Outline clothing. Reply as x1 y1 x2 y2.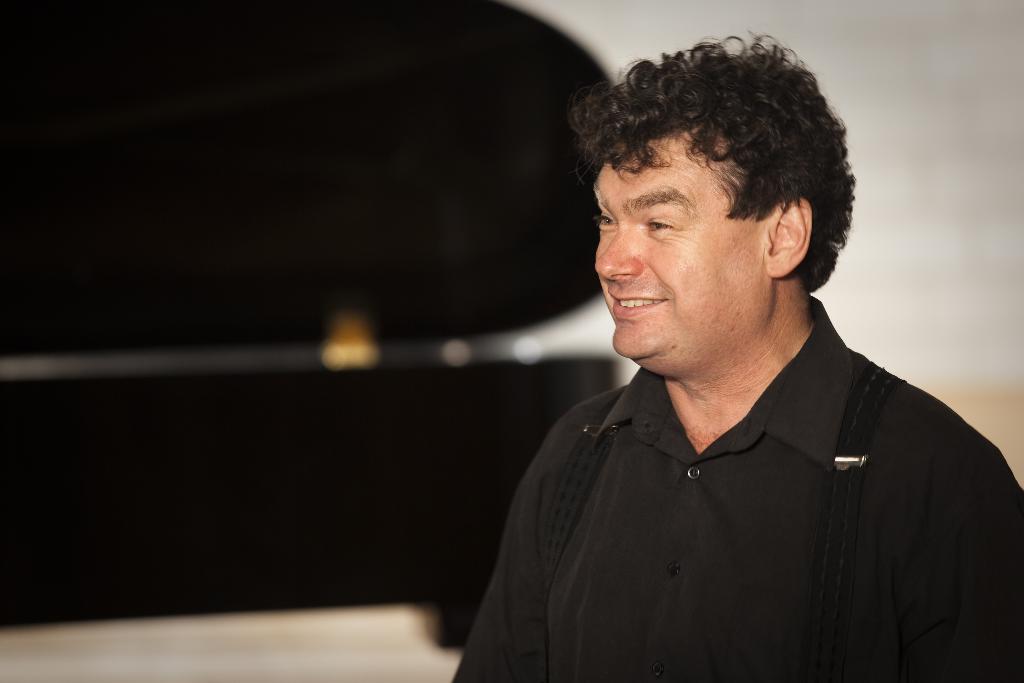
456 294 1023 682.
